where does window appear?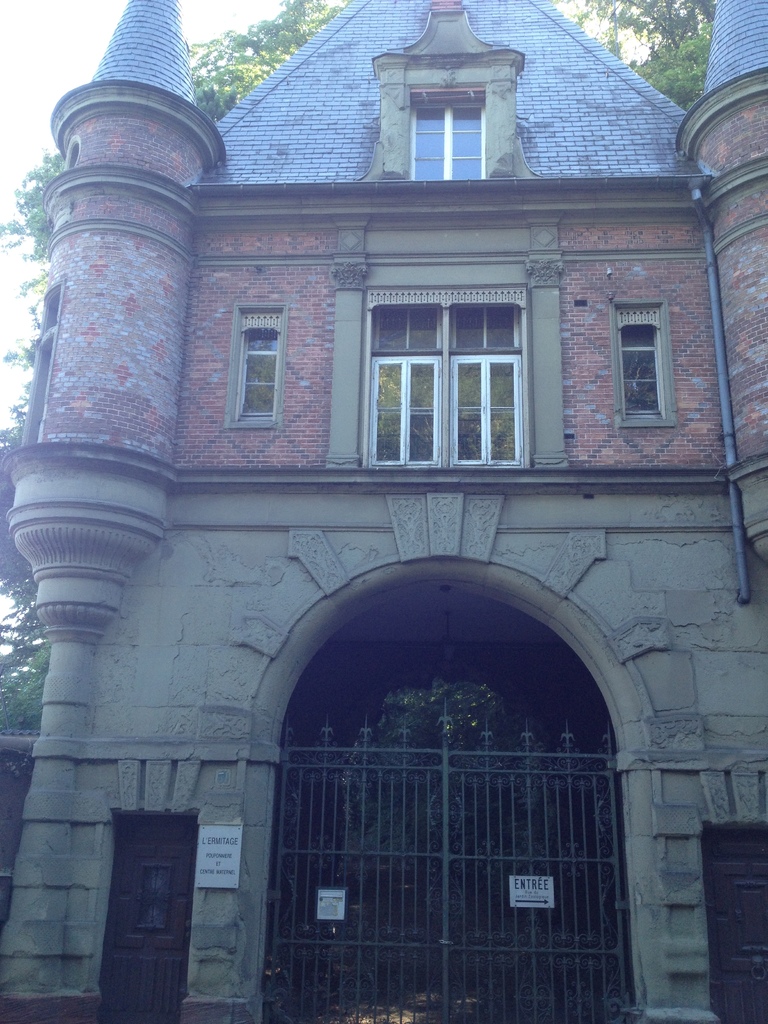
Appears at <region>611, 294, 674, 426</region>.
